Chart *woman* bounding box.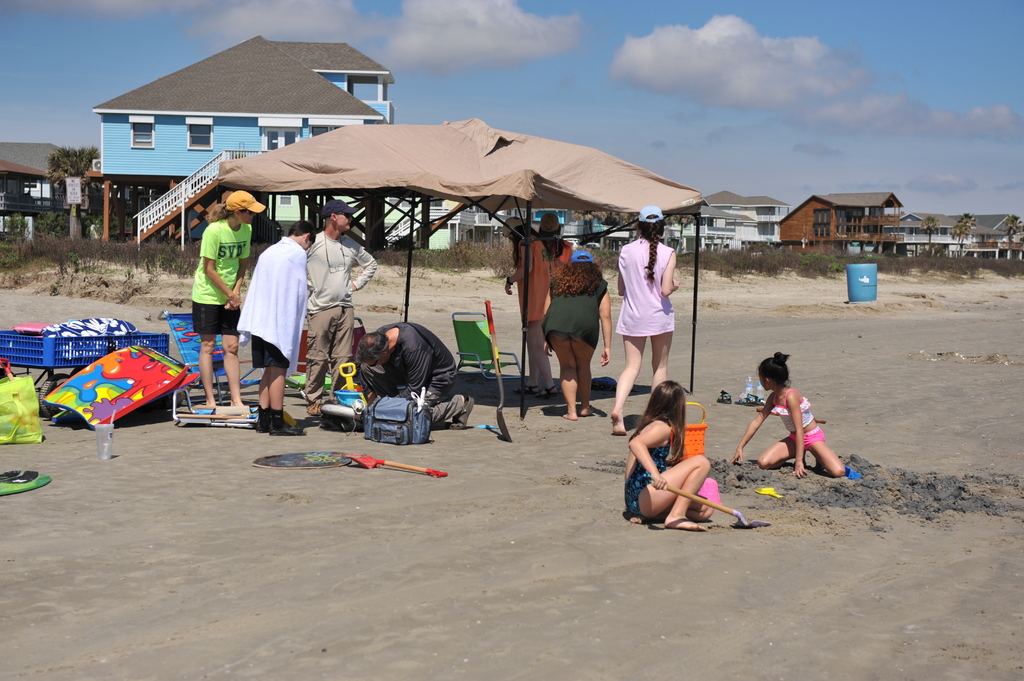
Charted: (627,382,715,529).
